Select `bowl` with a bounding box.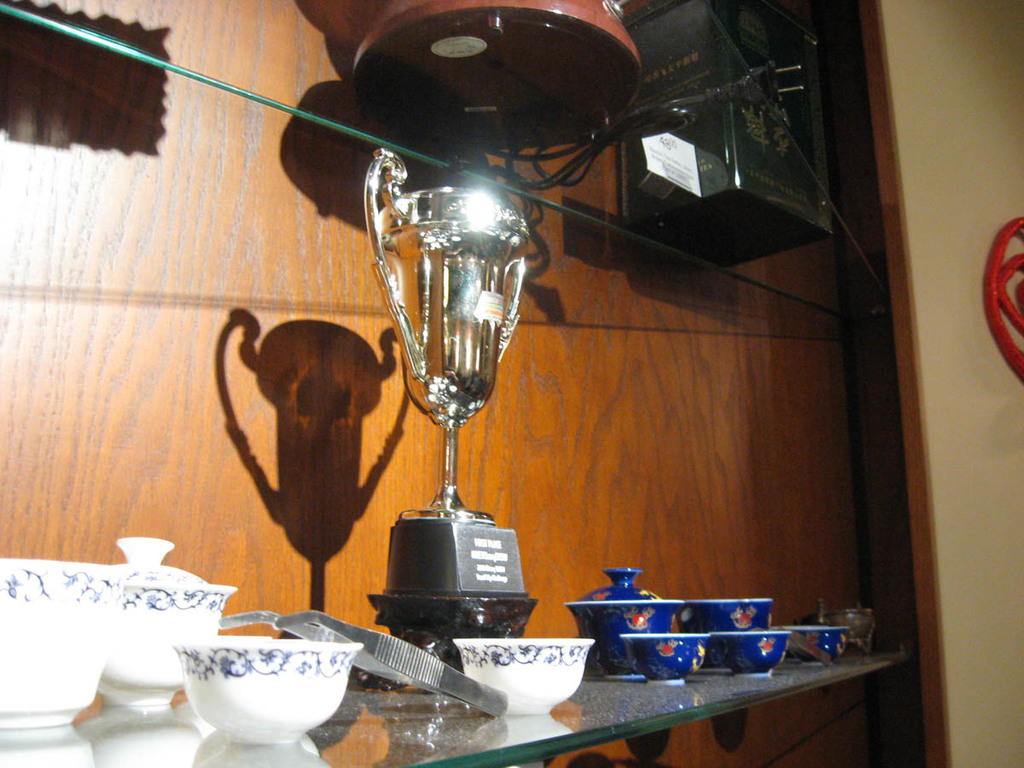
[x1=157, y1=640, x2=363, y2=748].
